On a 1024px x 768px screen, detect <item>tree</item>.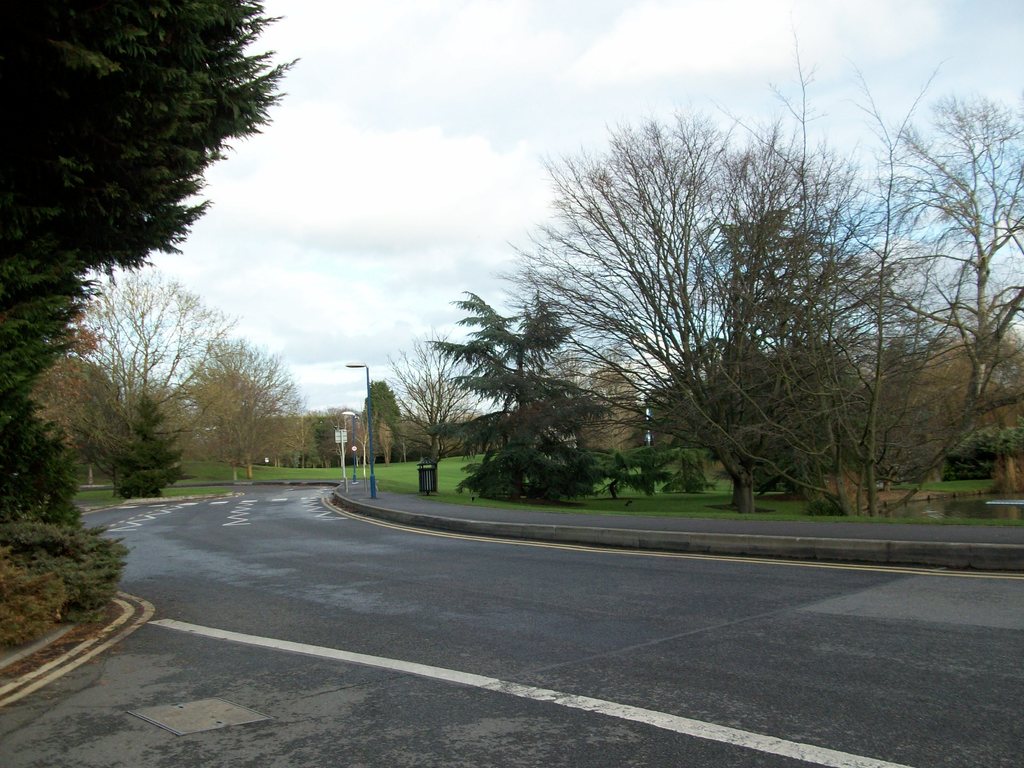
locate(356, 380, 403, 455).
